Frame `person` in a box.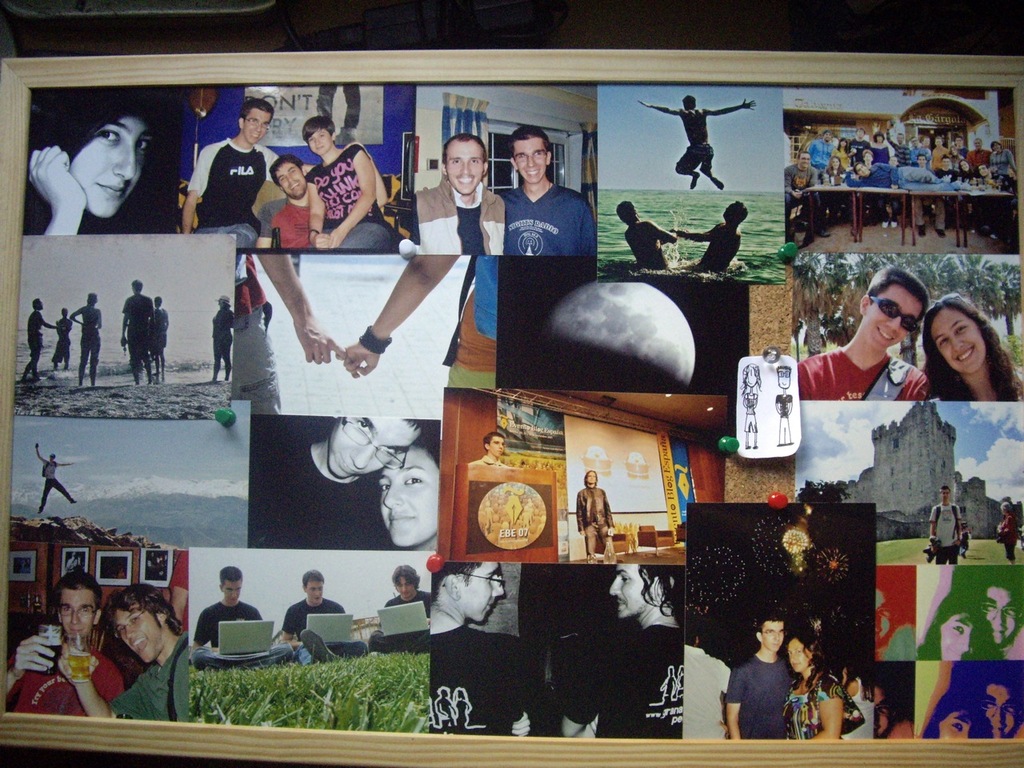
[x1=58, y1=580, x2=191, y2=726].
